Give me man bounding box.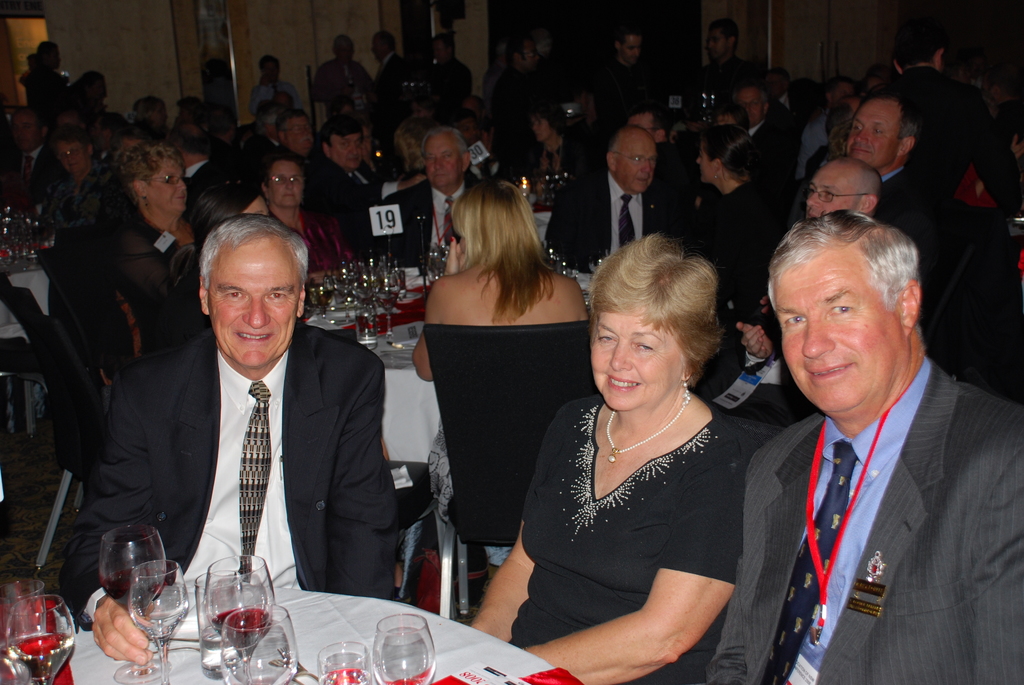
[260,98,284,151].
